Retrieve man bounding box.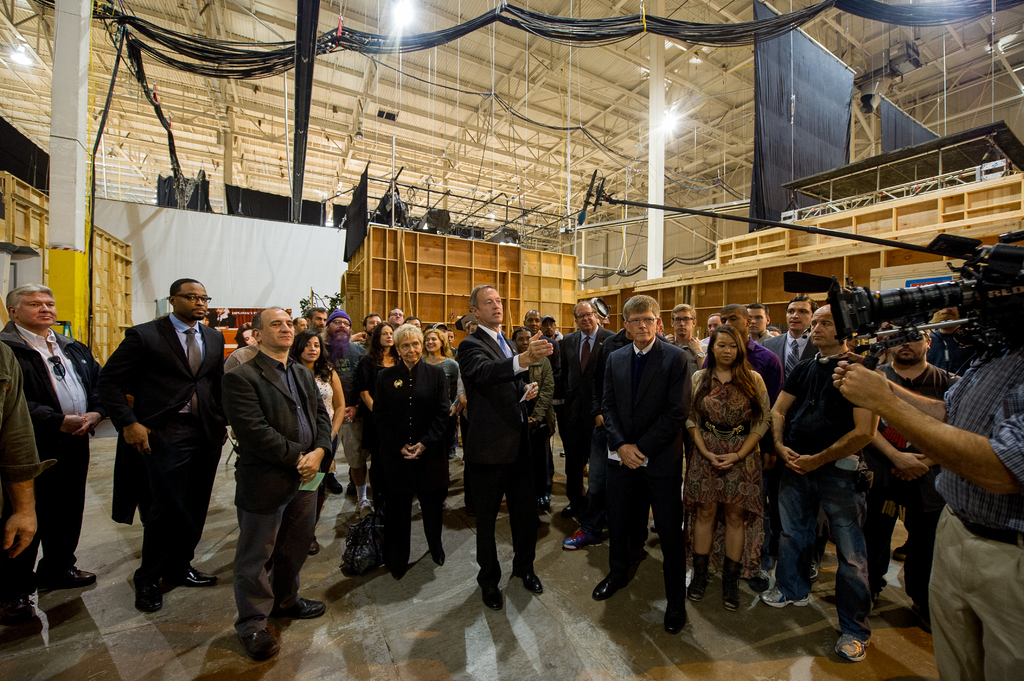
Bounding box: bbox(75, 252, 224, 632).
